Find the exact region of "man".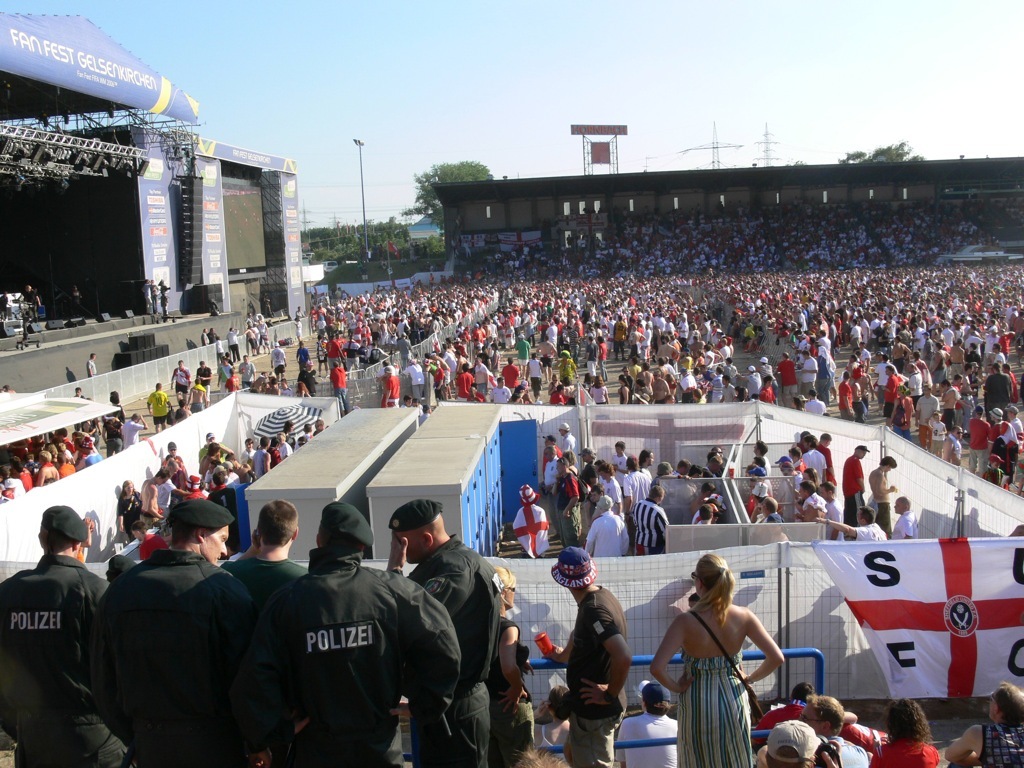
Exact region: {"left": 777, "top": 352, "right": 799, "bottom": 408}.
